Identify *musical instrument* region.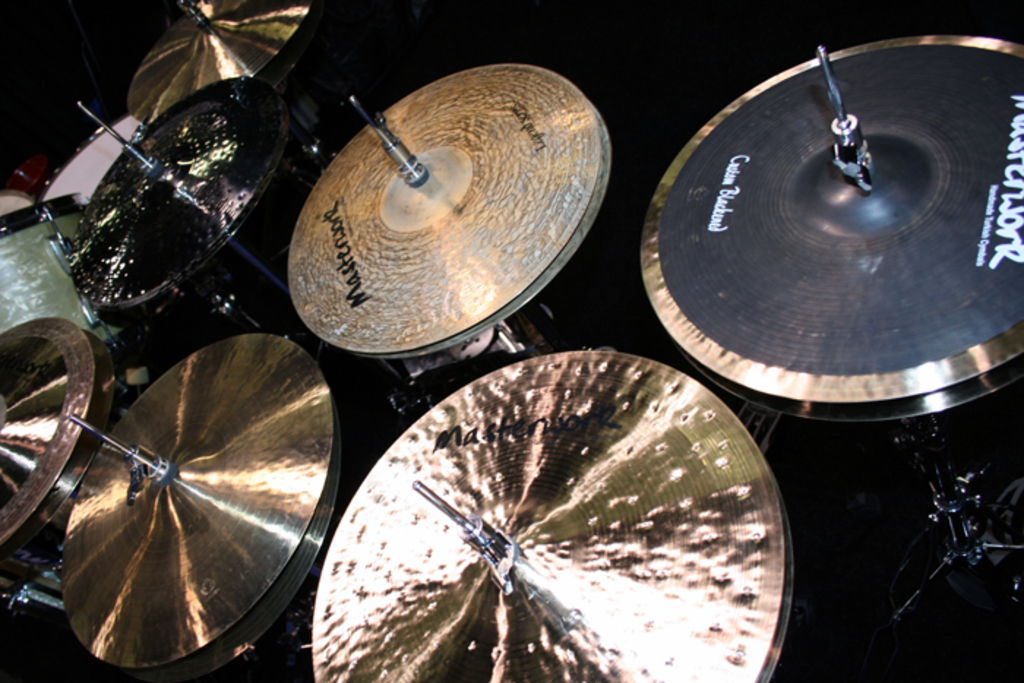
Region: (left=301, top=354, right=791, bottom=682).
